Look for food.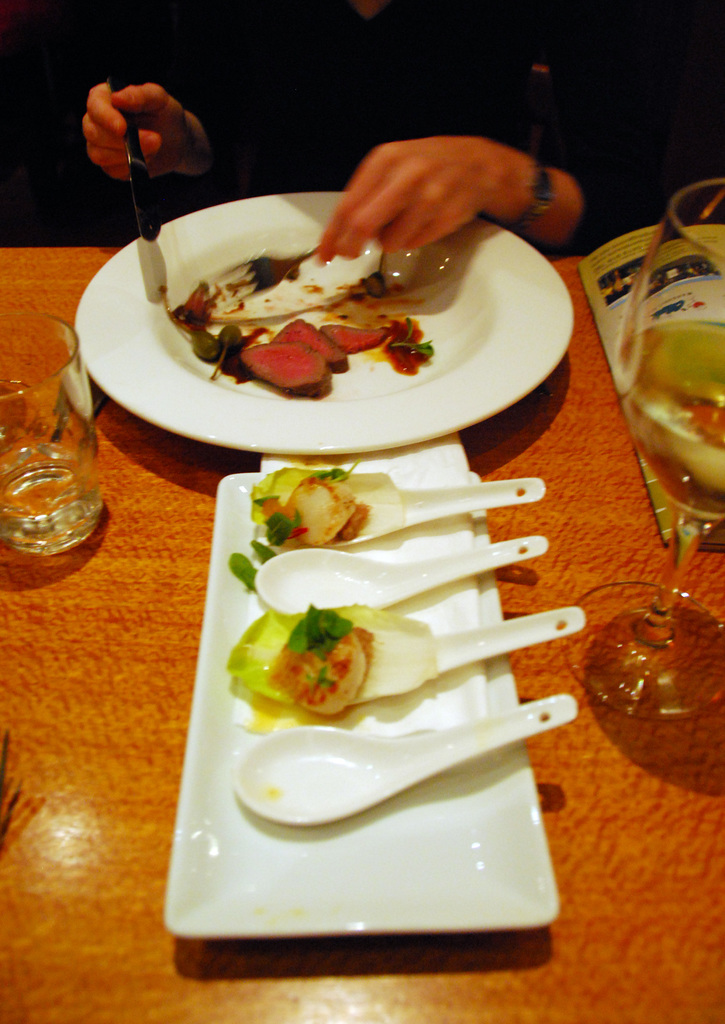
Found: l=248, t=462, r=376, b=548.
